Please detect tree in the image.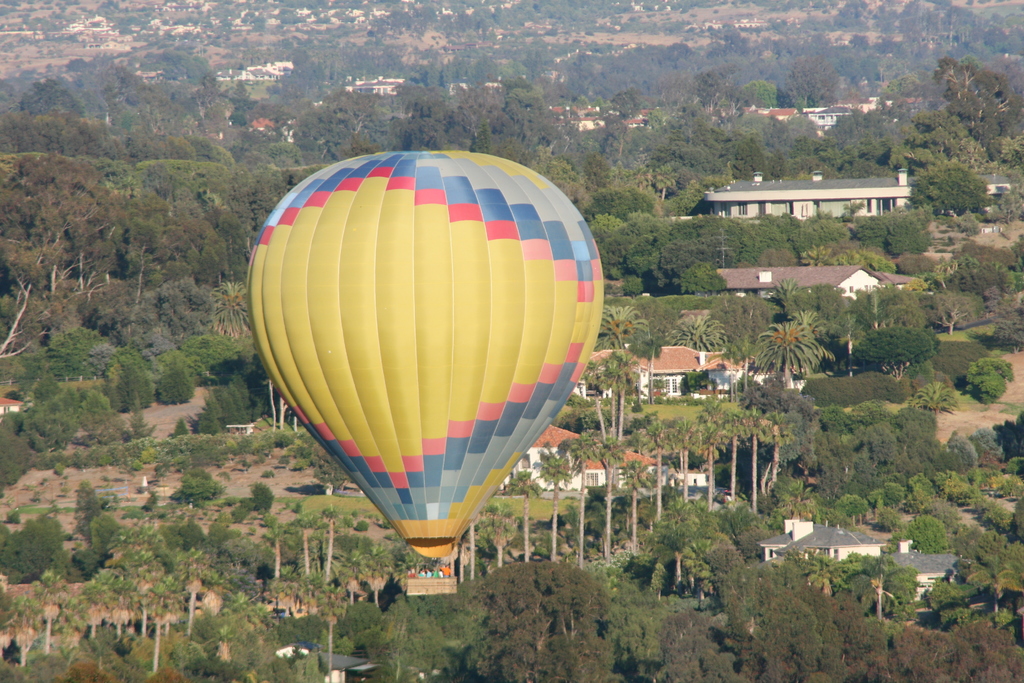
box=[851, 327, 936, 381].
